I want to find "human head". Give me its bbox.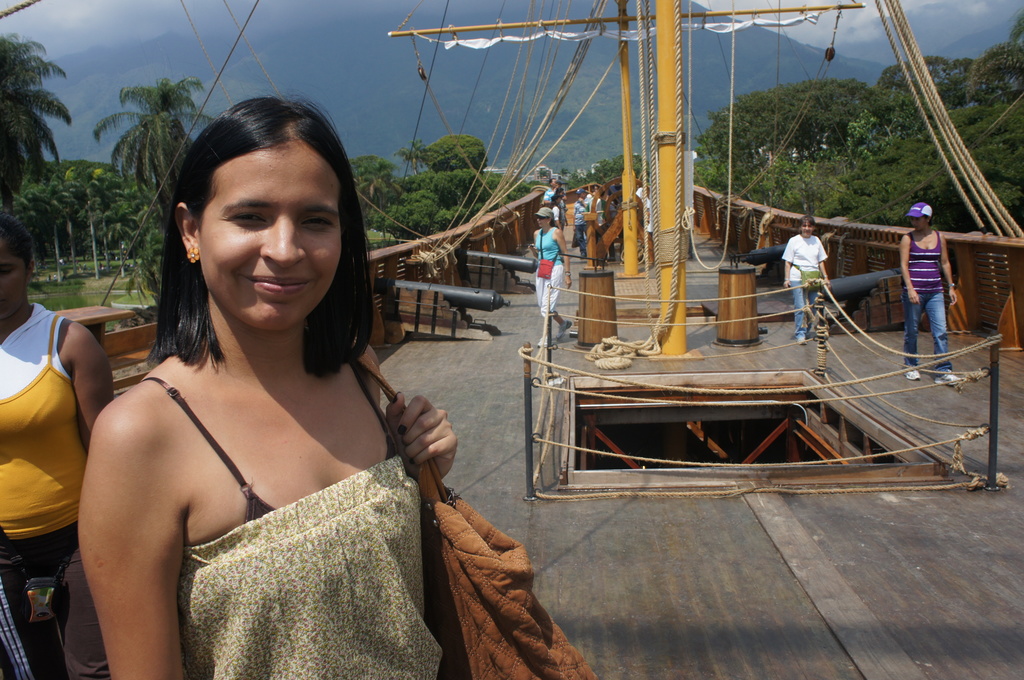
bbox(909, 202, 932, 235).
